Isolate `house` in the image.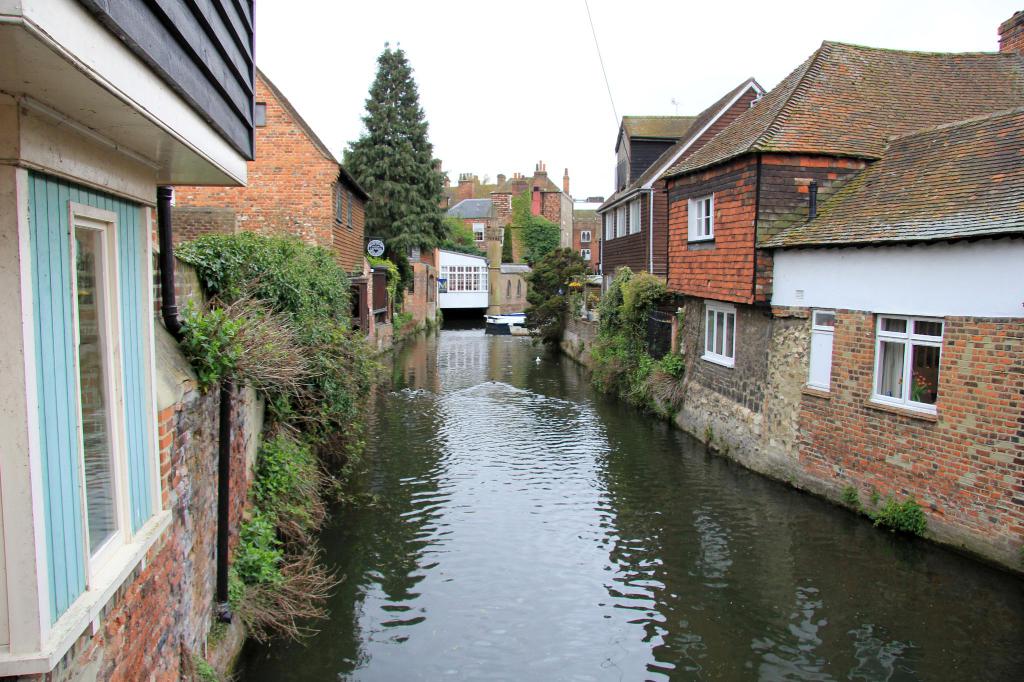
Isolated region: 588, 74, 776, 307.
